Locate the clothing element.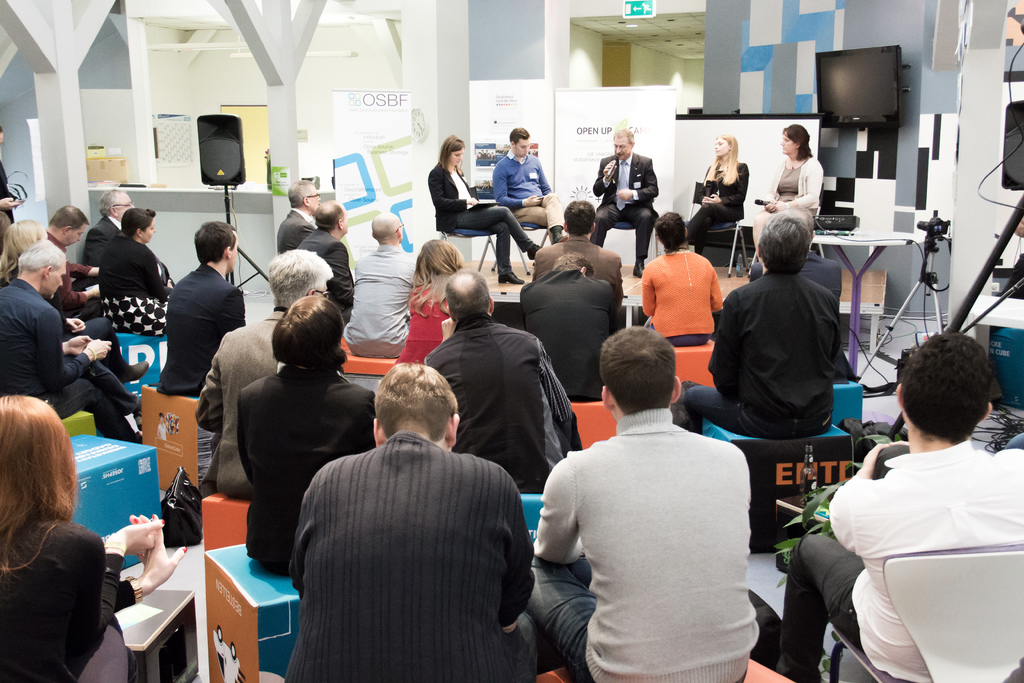
Element bbox: box(276, 436, 521, 682).
